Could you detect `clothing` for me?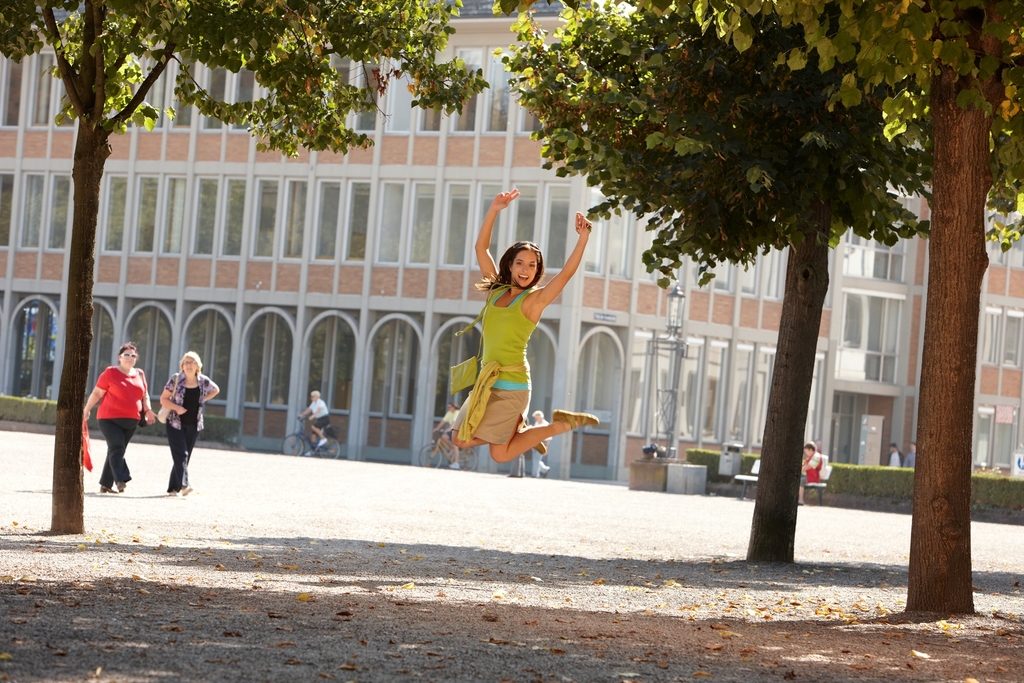
Detection result: select_region(801, 447, 822, 488).
